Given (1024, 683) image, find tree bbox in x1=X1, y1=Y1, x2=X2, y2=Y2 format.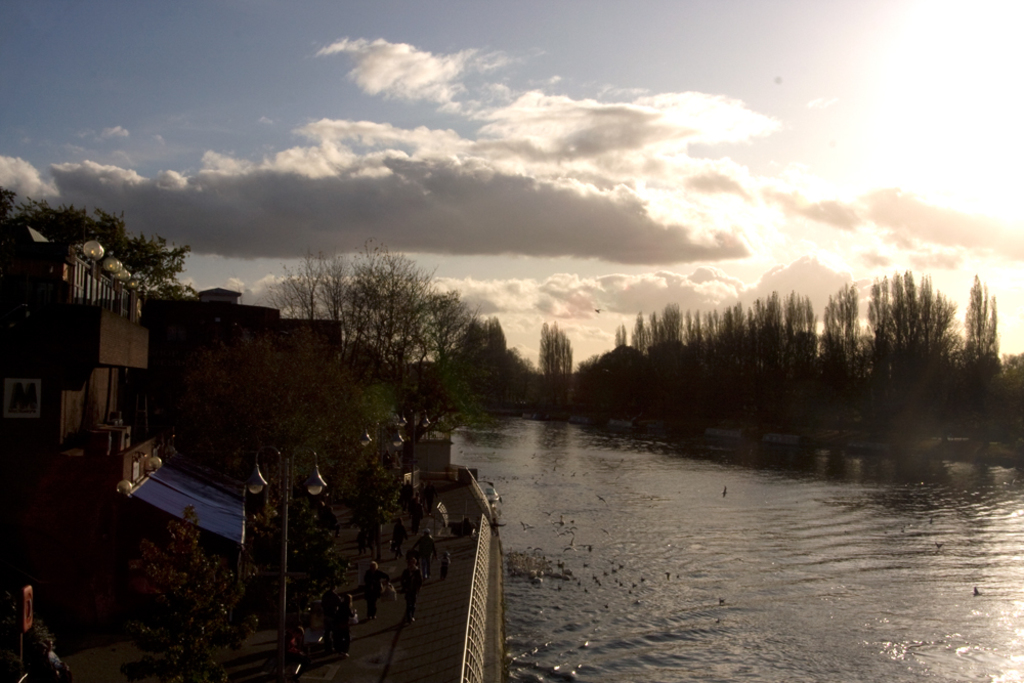
x1=585, y1=264, x2=1023, y2=475.
